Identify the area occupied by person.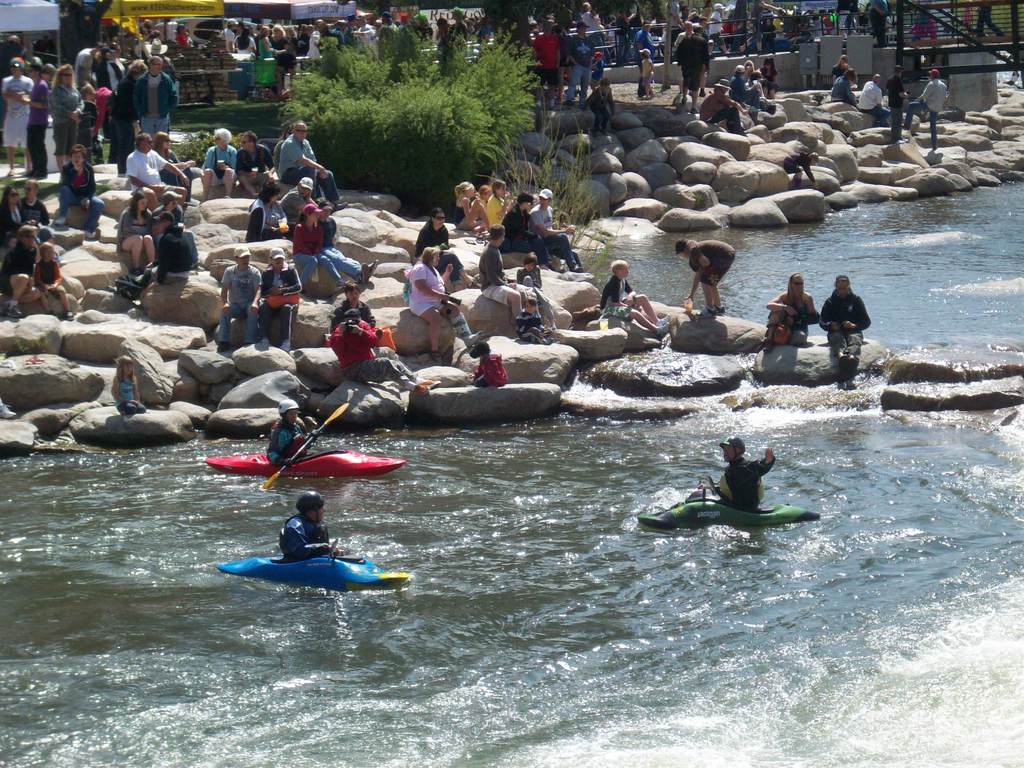
Area: BBox(854, 77, 888, 124).
